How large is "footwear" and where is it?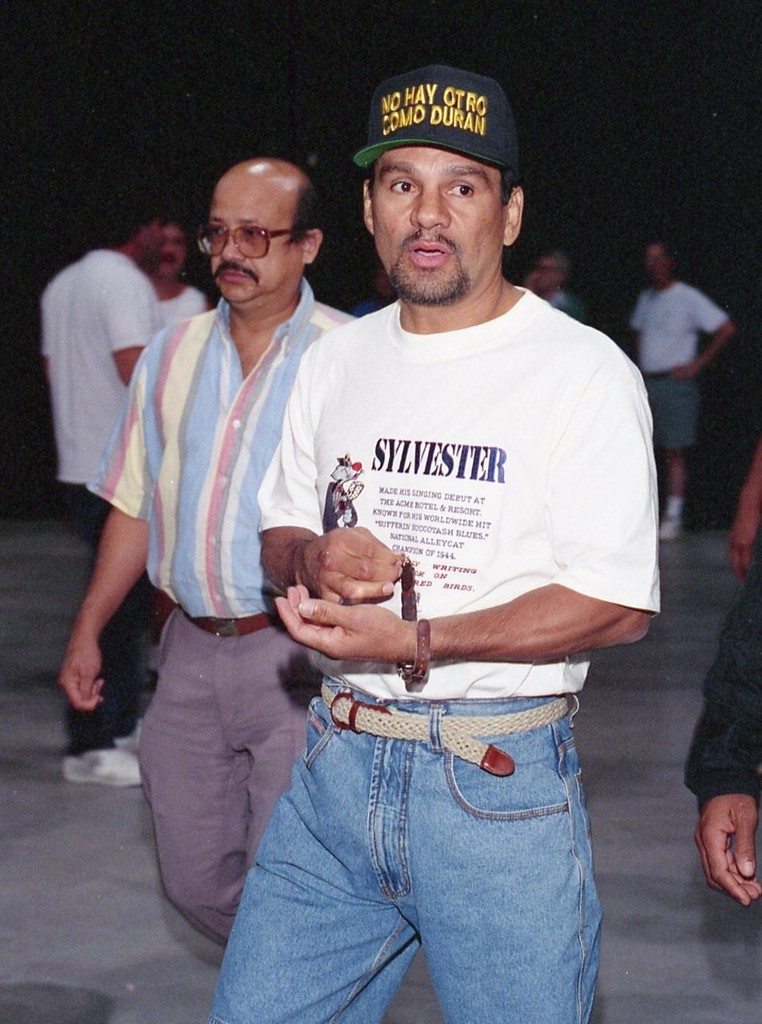
Bounding box: bbox=(61, 744, 144, 790).
